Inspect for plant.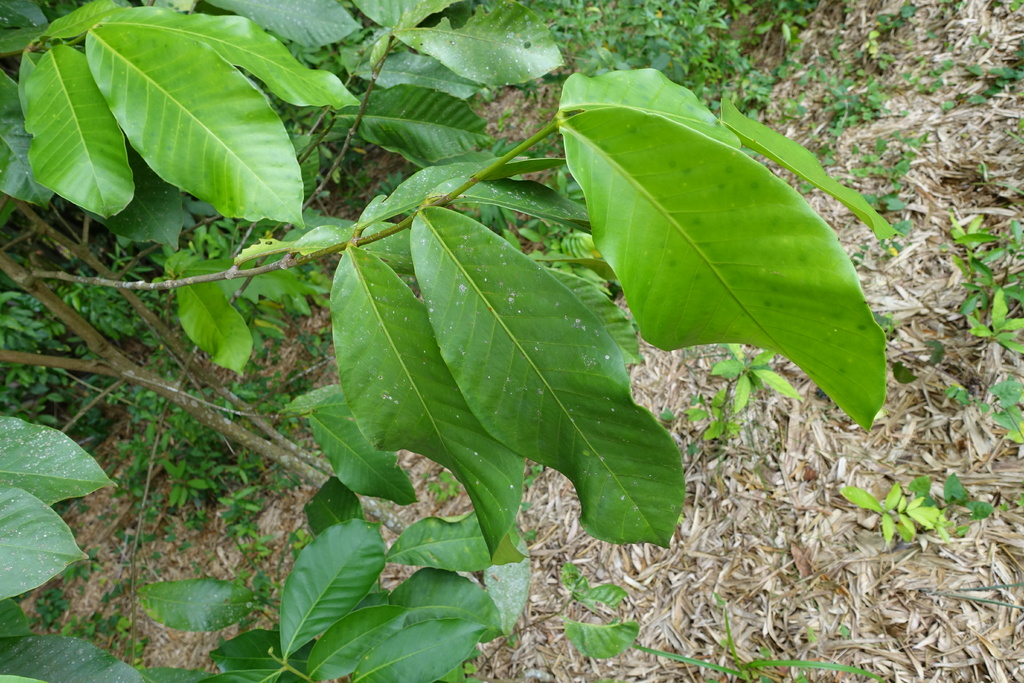
Inspection: detection(1002, 212, 1023, 278).
